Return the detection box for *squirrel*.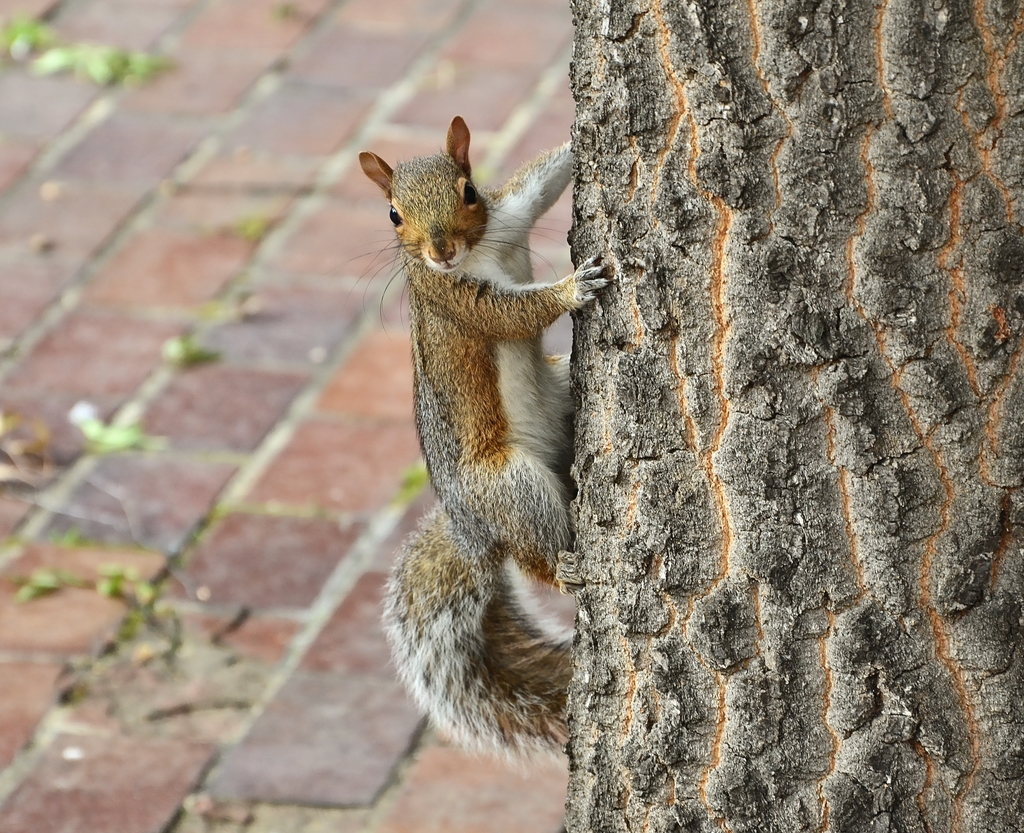
l=350, t=110, r=603, b=759.
